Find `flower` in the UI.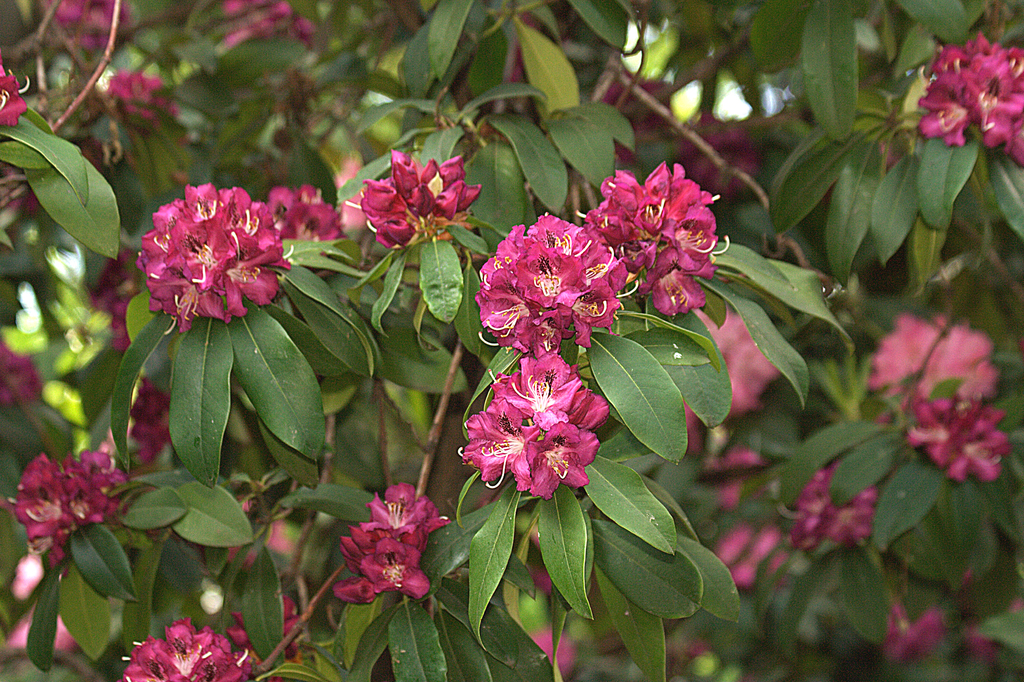
UI element at [left=910, top=396, right=1016, bottom=481].
